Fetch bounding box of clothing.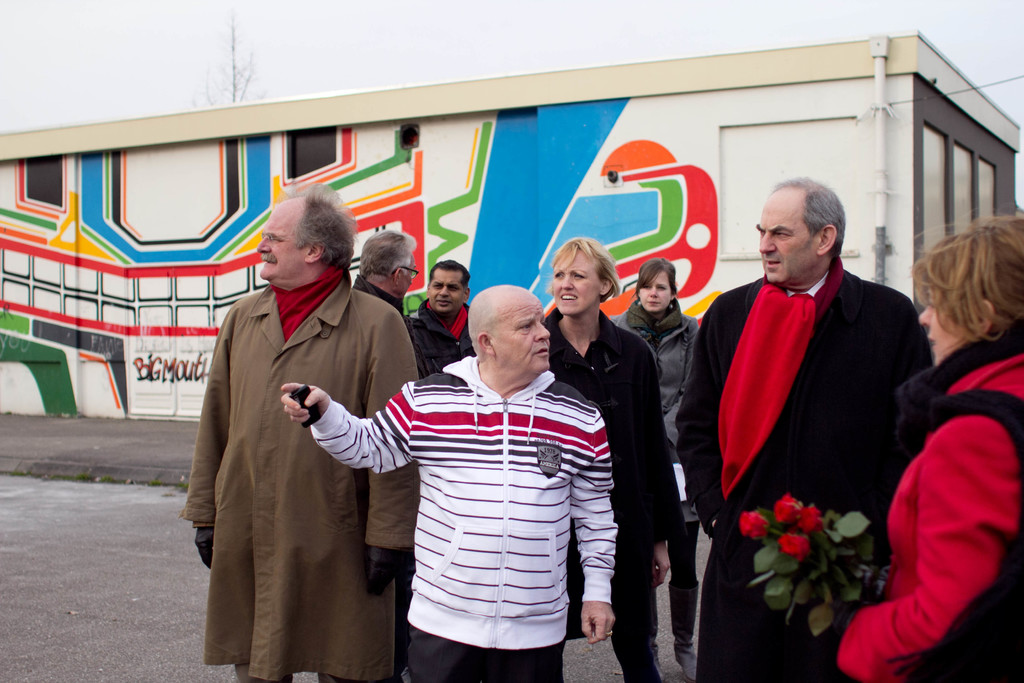
Bbox: (x1=819, y1=320, x2=1023, y2=682).
